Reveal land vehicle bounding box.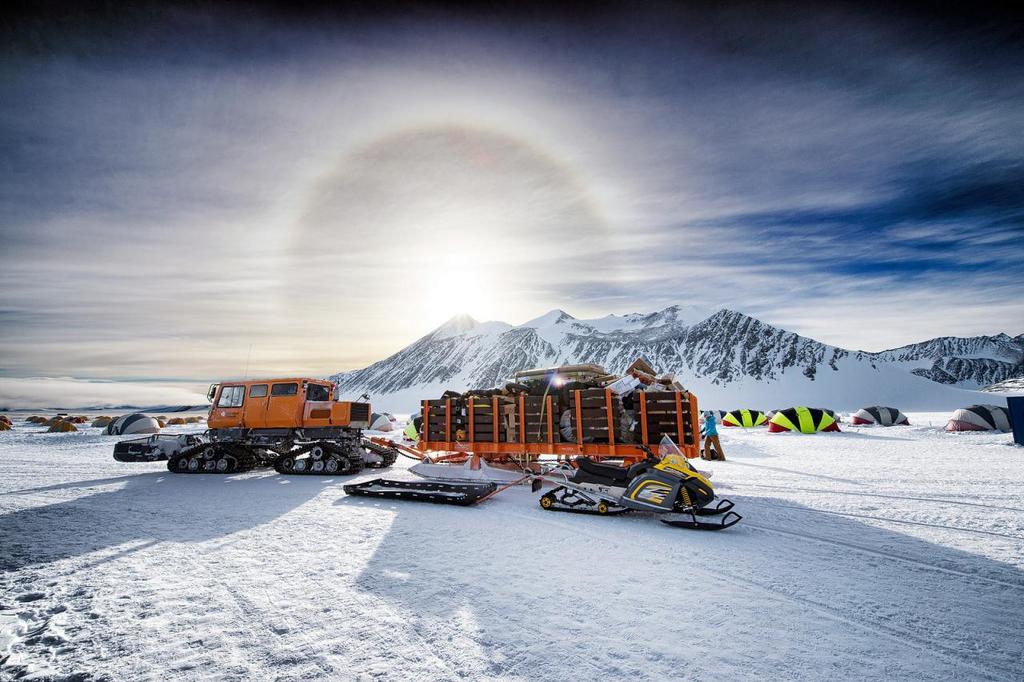
Revealed: 138:373:374:481.
